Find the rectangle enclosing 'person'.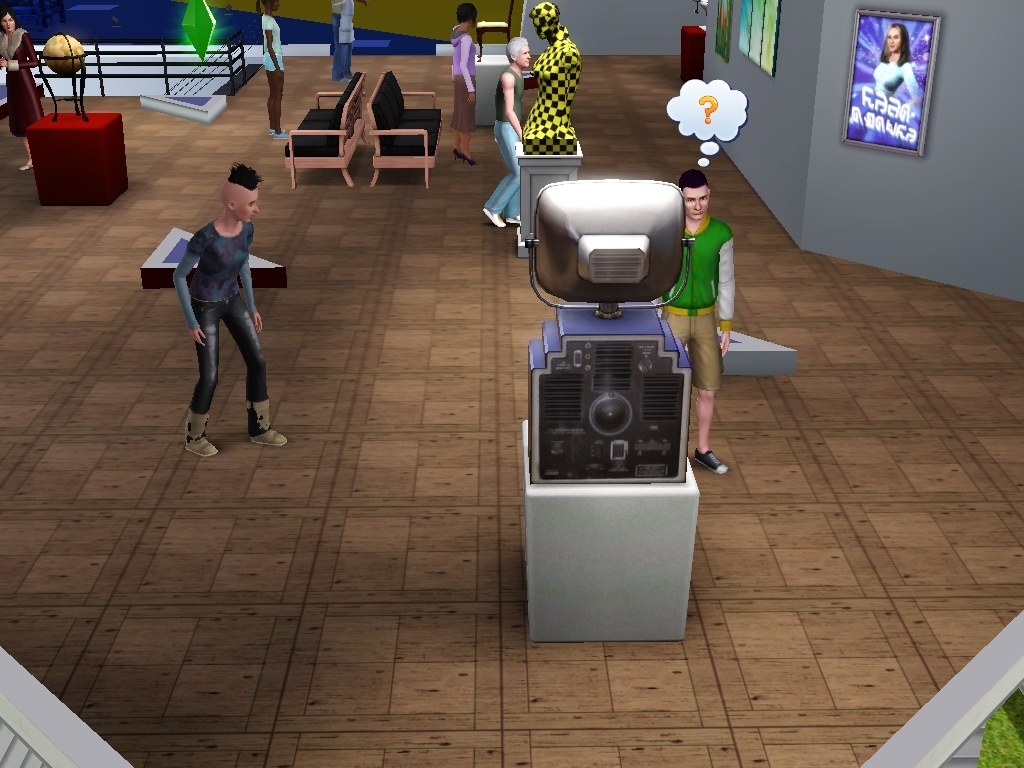
l=874, t=24, r=928, b=134.
